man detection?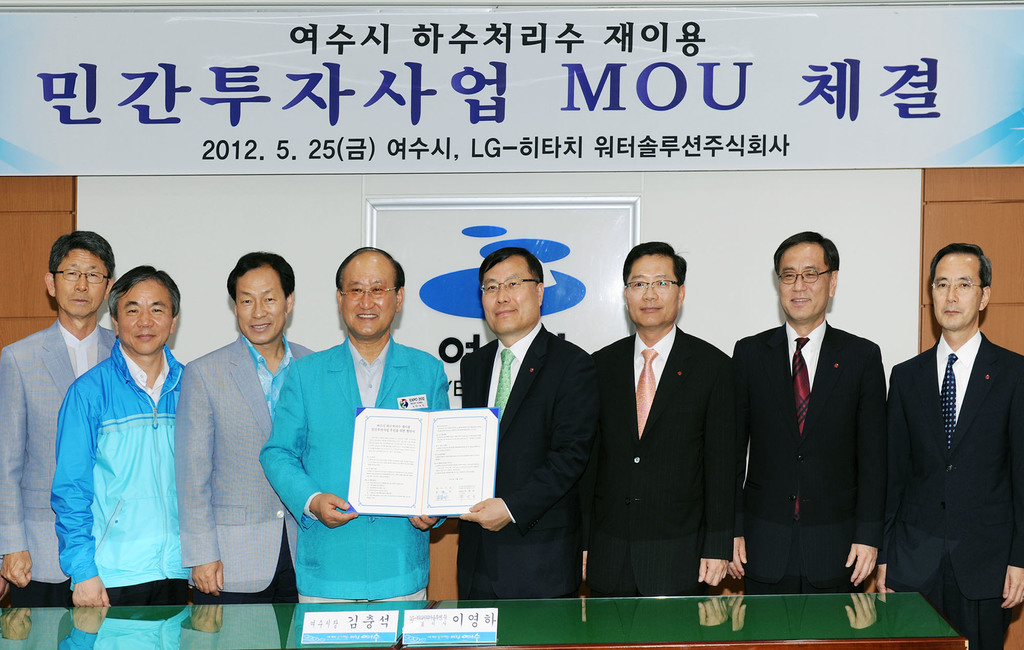
l=0, t=230, r=115, b=606
